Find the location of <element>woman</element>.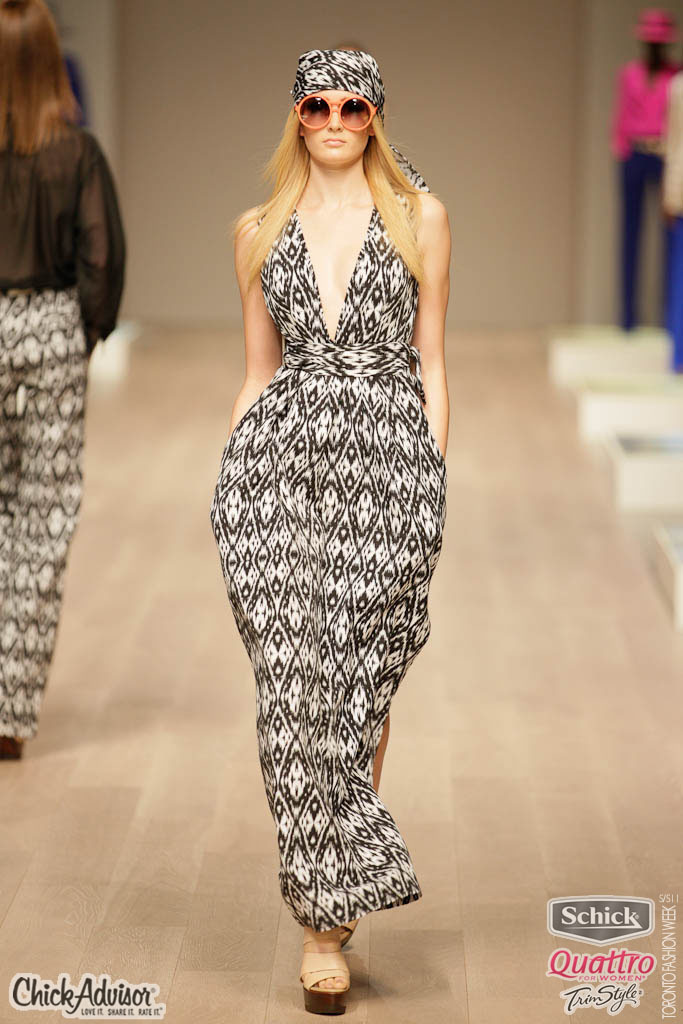
Location: locate(0, 0, 125, 763).
